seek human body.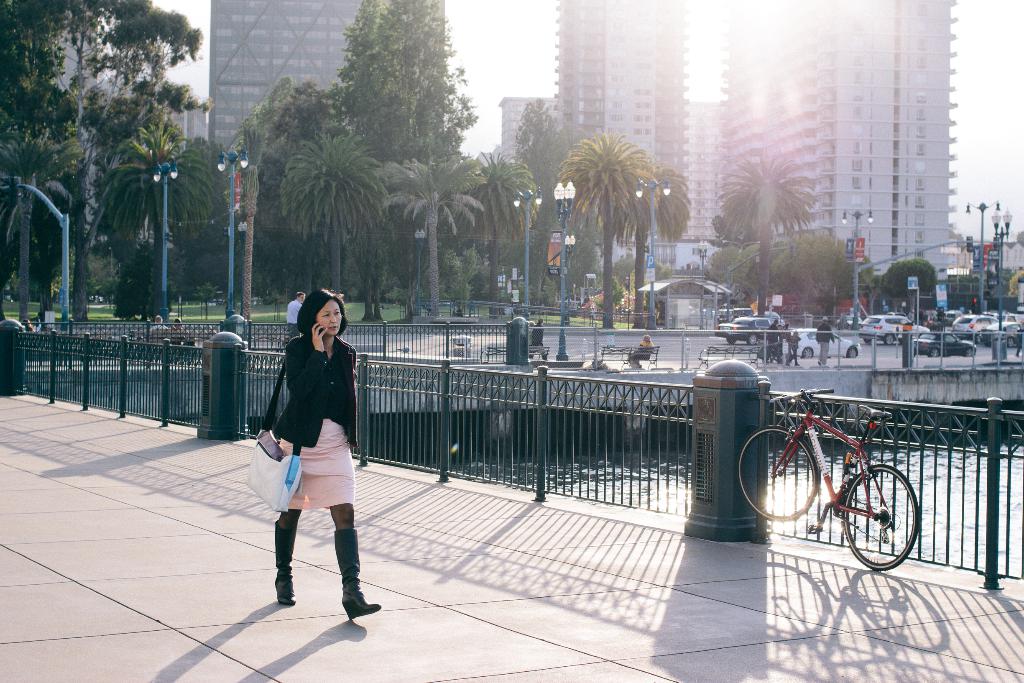
(815,320,830,365).
